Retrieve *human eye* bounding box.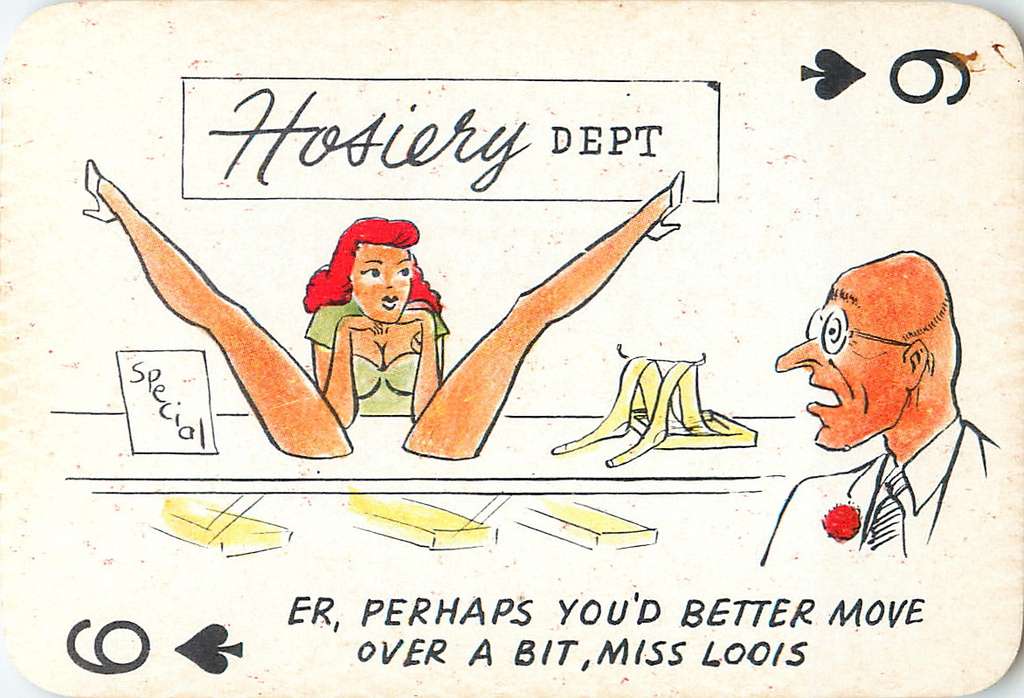
Bounding box: bbox=(356, 262, 384, 281).
